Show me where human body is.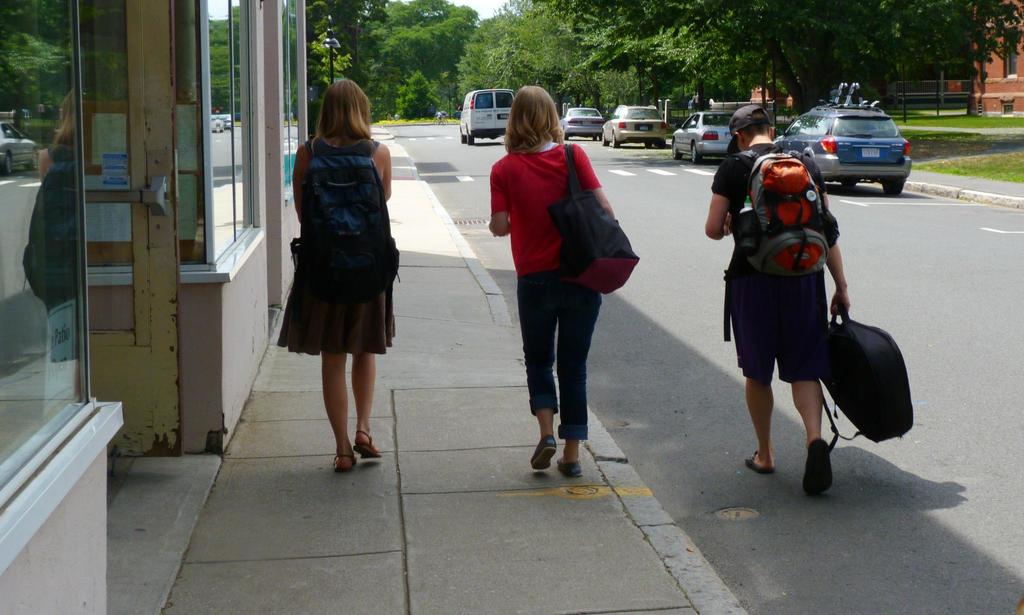
human body is at x1=484, y1=139, x2=619, y2=475.
